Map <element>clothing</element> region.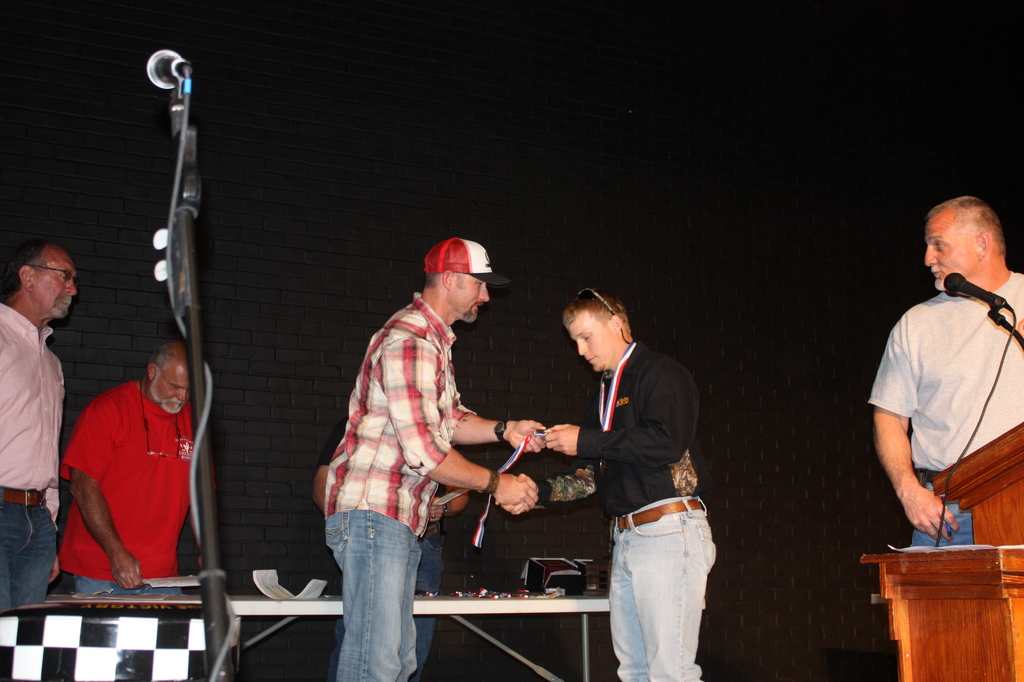
Mapped to x1=318, y1=291, x2=480, y2=681.
